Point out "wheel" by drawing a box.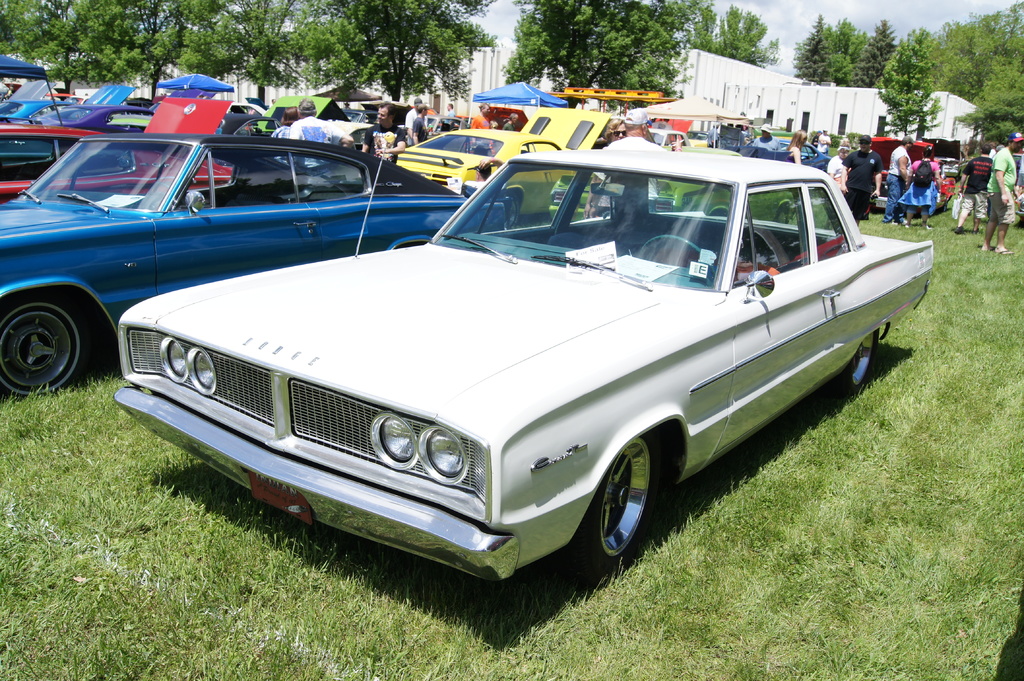
[left=0, top=287, right=88, bottom=399].
